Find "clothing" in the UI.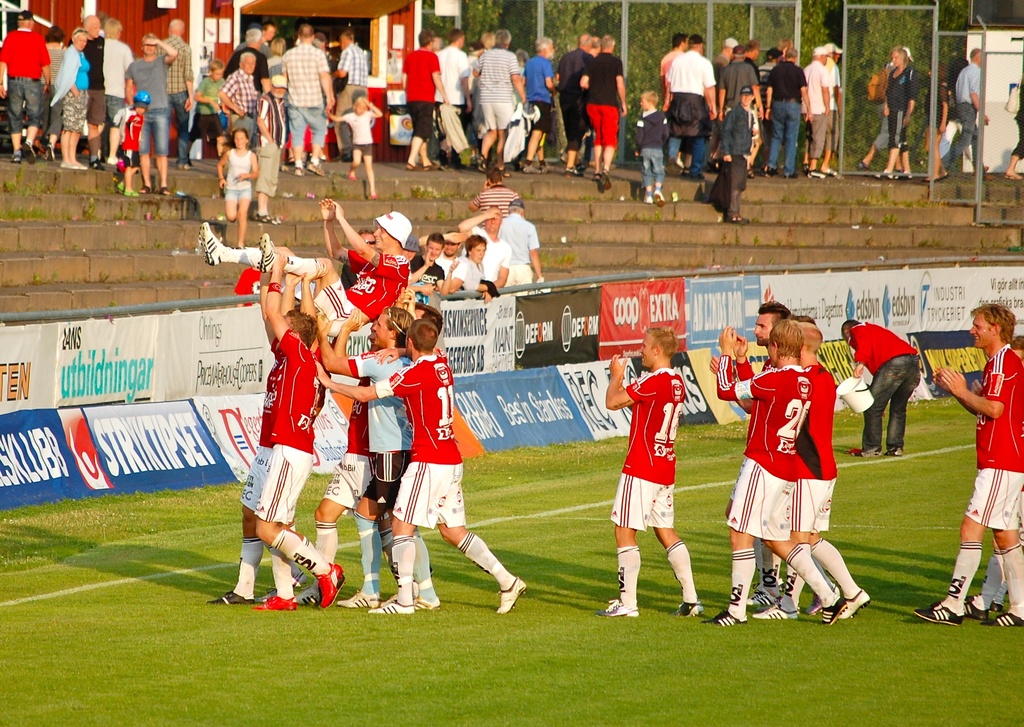
UI element at <region>226, 70, 256, 115</region>.
